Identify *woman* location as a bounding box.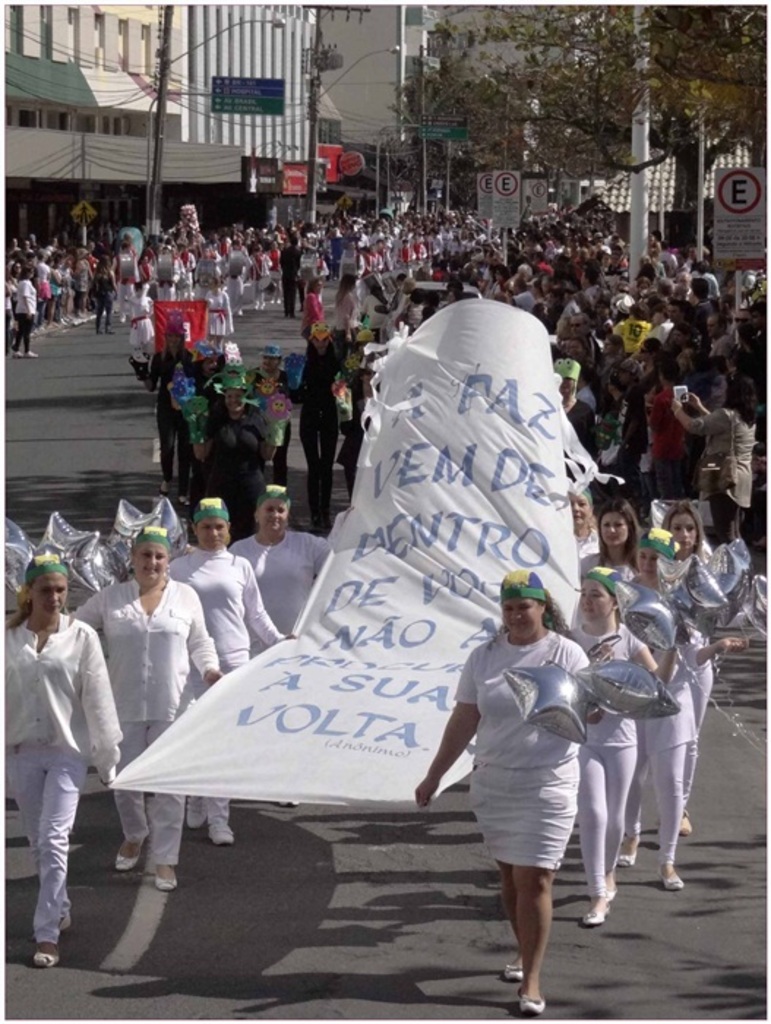
{"x1": 631, "y1": 543, "x2": 745, "y2": 831}.
